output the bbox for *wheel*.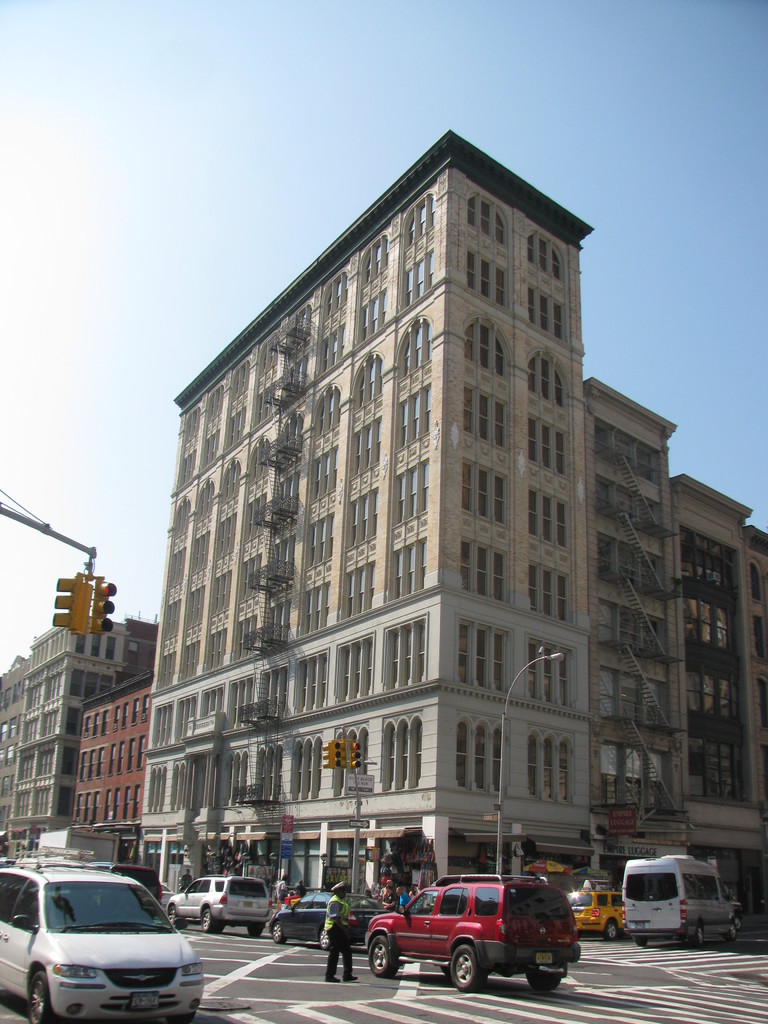
pyautogui.locateOnScreen(605, 917, 623, 943).
